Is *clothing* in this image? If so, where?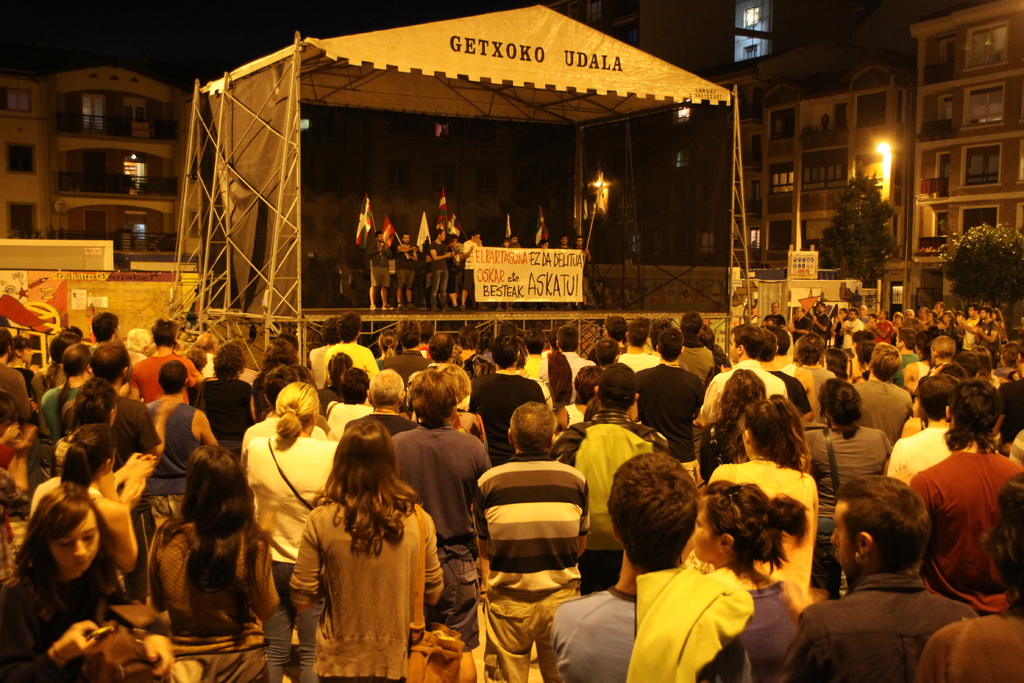
Yes, at 293,468,443,665.
